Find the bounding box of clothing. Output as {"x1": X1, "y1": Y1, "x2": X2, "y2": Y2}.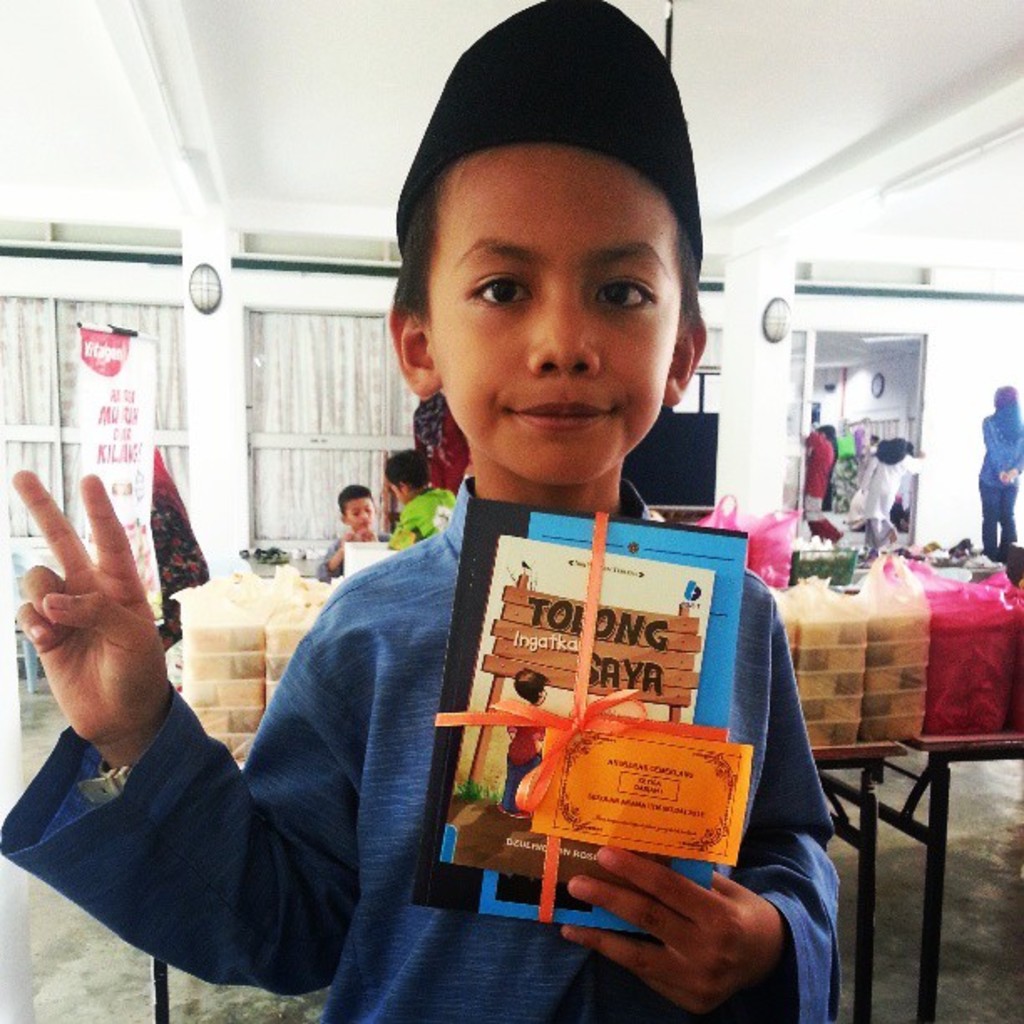
{"x1": 0, "y1": 479, "x2": 847, "y2": 1022}.
